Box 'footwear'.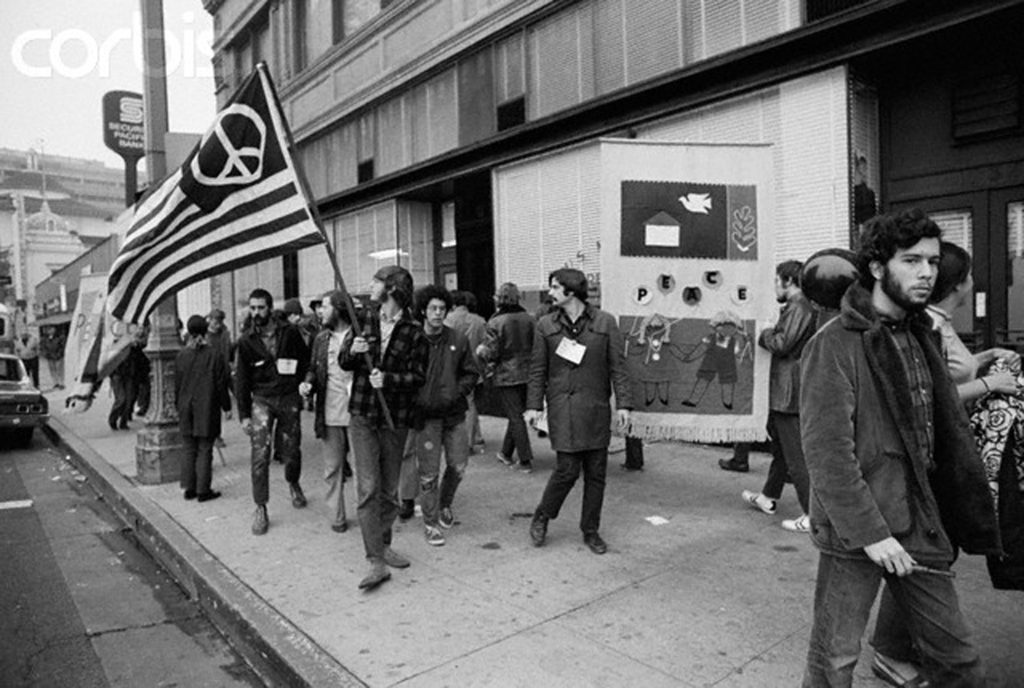
(left=782, top=513, right=812, bottom=532).
